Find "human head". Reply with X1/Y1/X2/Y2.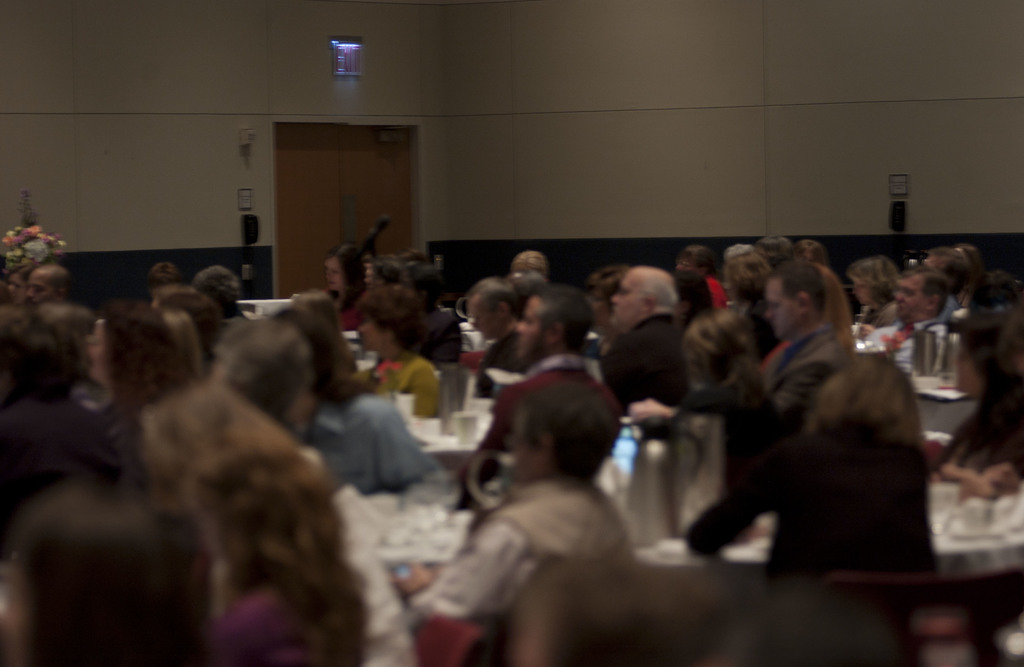
22/265/70/319.
